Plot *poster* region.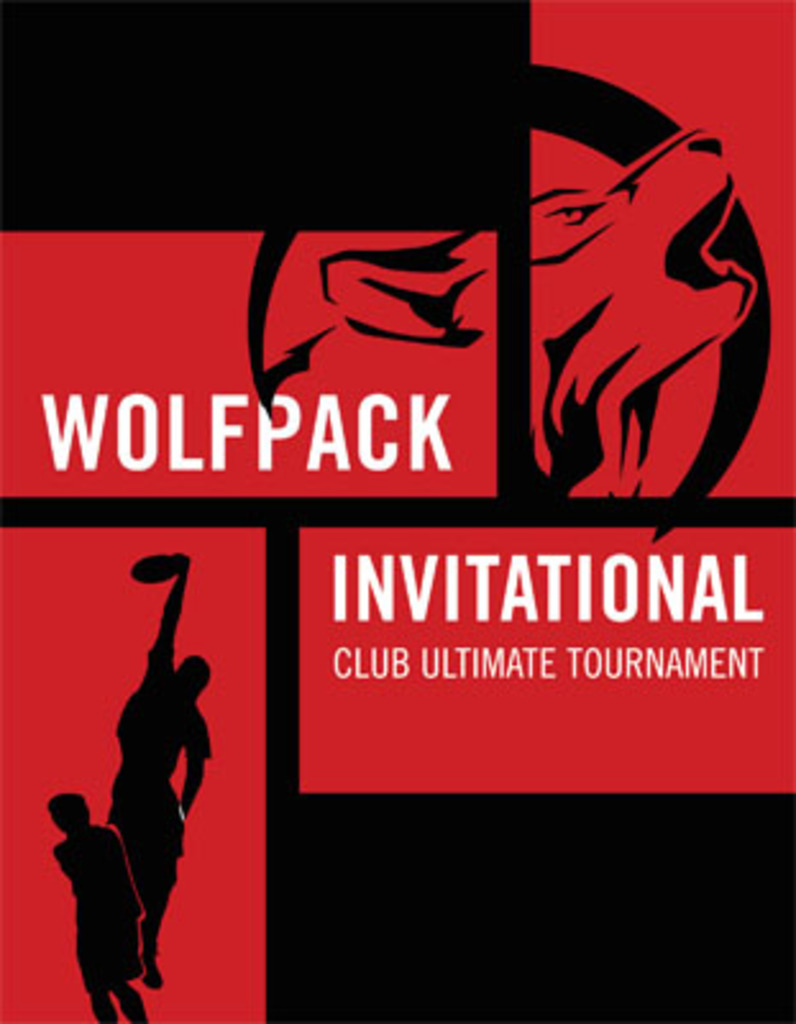
Plotted at x1=0, y1=0, x2=793, y2=1021.
